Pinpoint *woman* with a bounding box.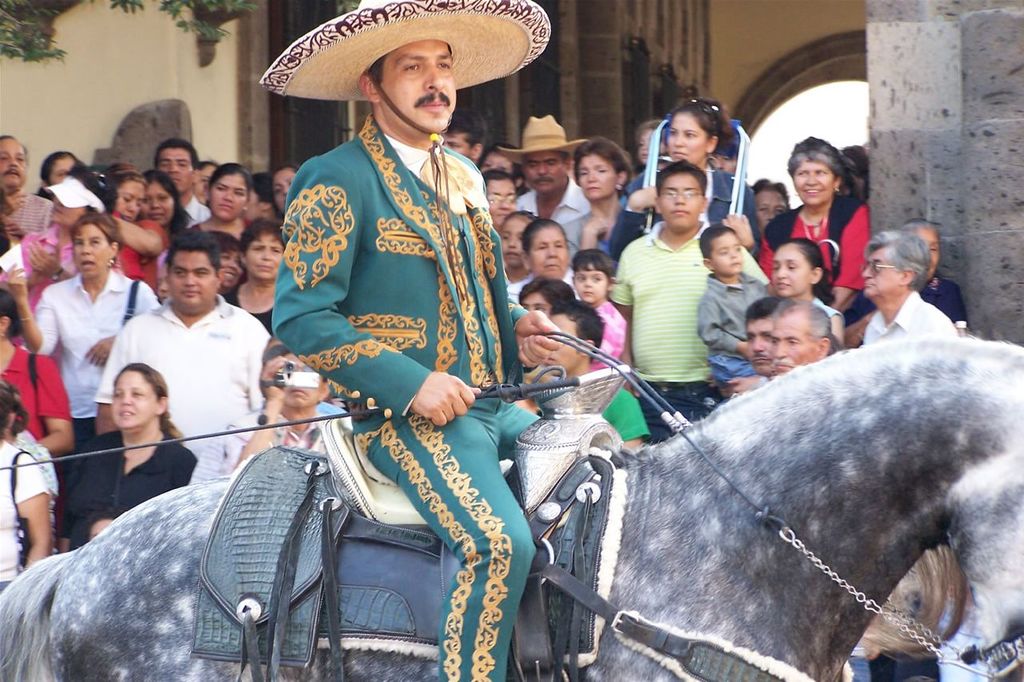
bbox=(605, 94, 761, 262).
